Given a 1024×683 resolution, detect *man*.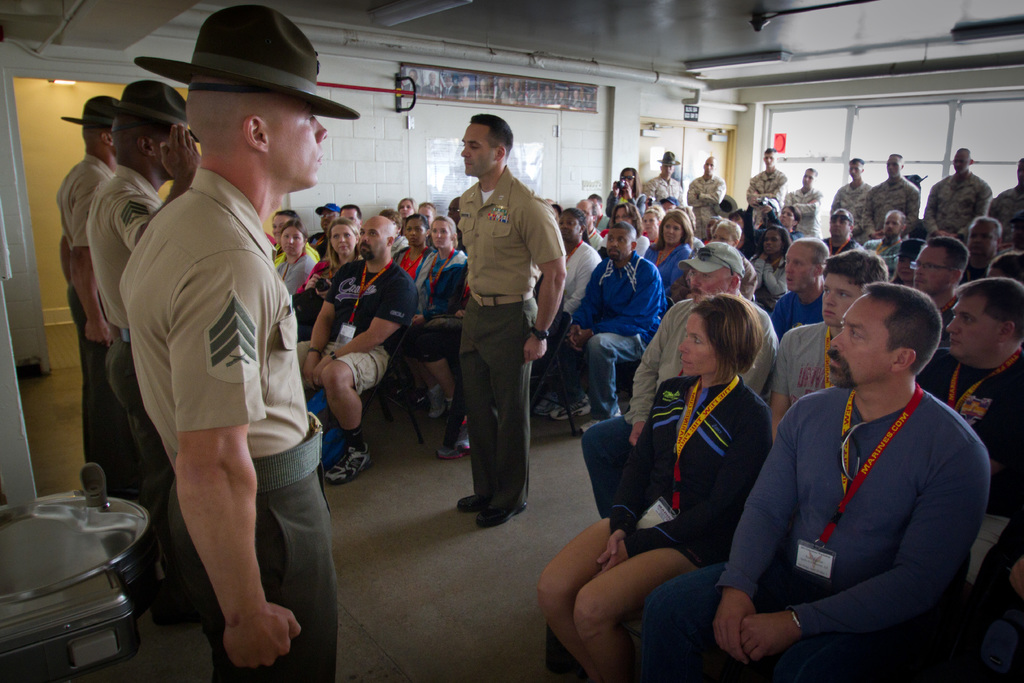
detection(530, 206, 598, 415).
